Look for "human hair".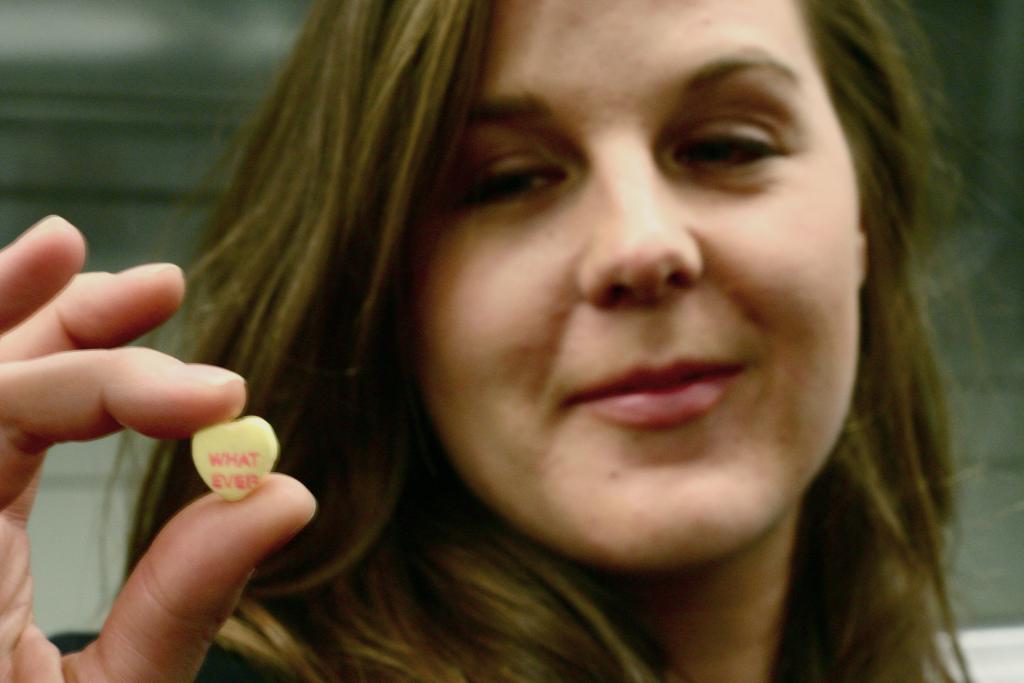
Found: bbox(166, 0, 973, 682).
